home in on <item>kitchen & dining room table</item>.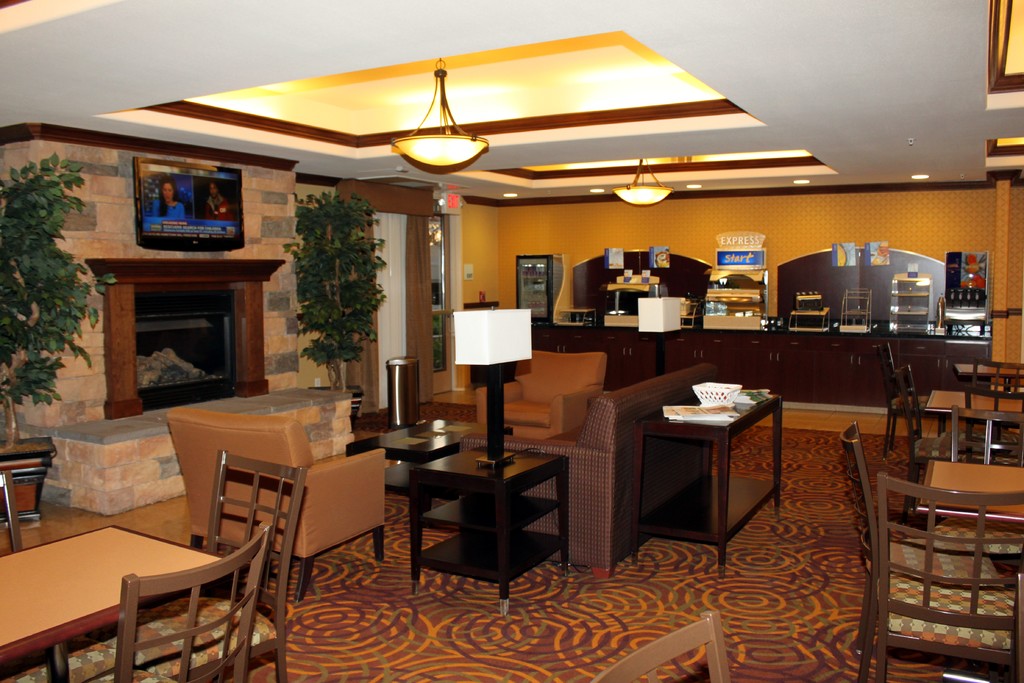
Homed in at <bbox>5, 500, 292, 668</bbox>.
